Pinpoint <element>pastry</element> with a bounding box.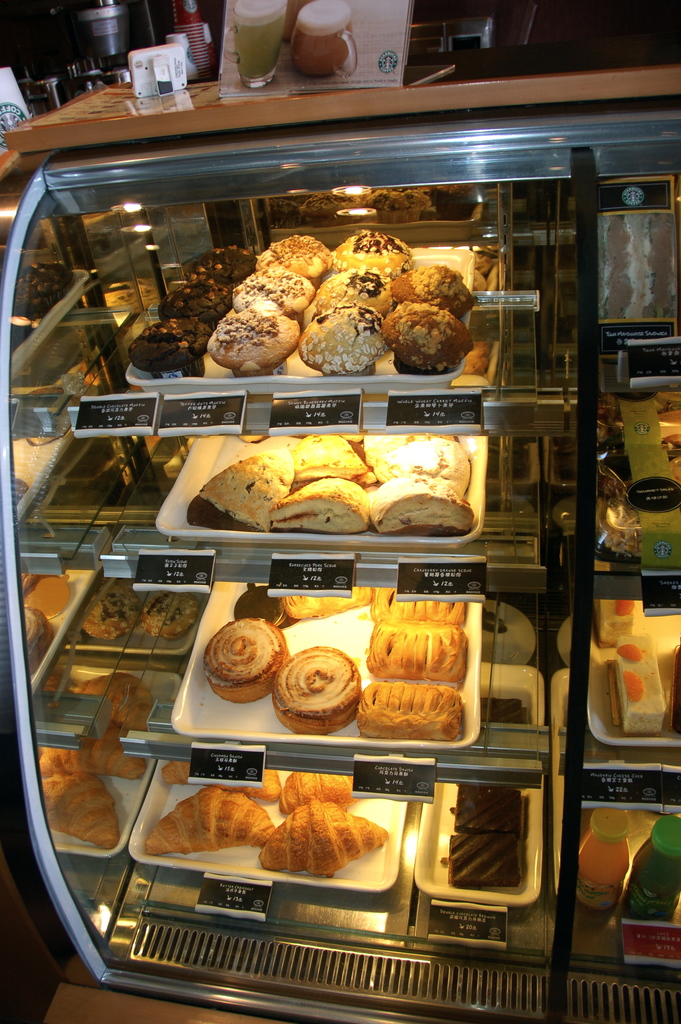
bbox(623, 643, 667, 734).
